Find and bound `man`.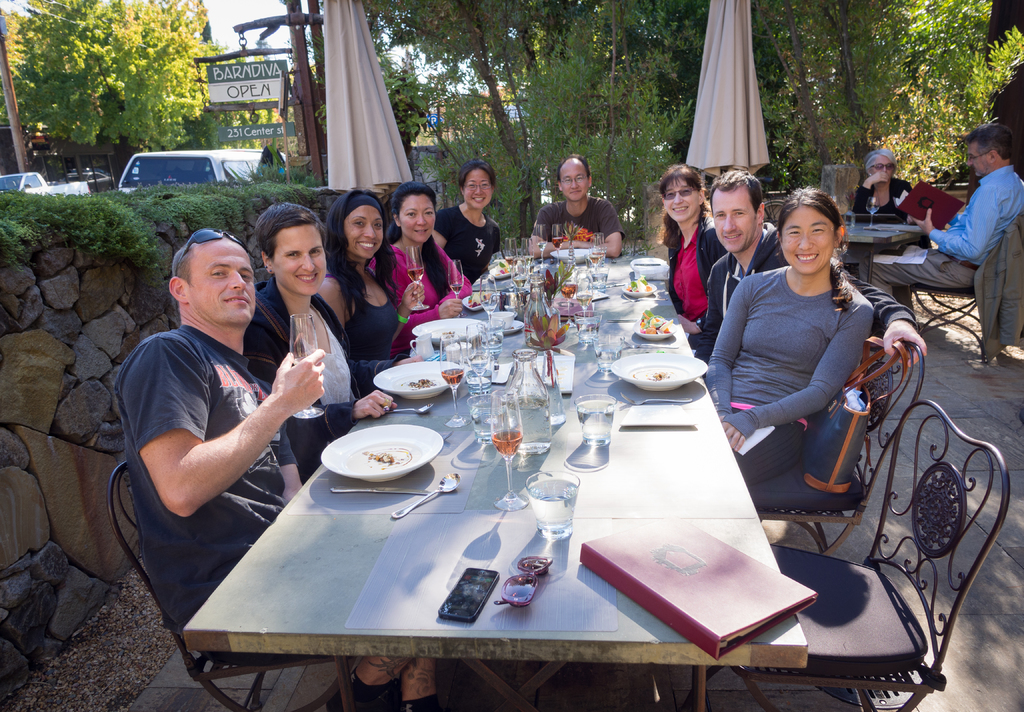
Bound: locate(111, 229, 444, 711).
